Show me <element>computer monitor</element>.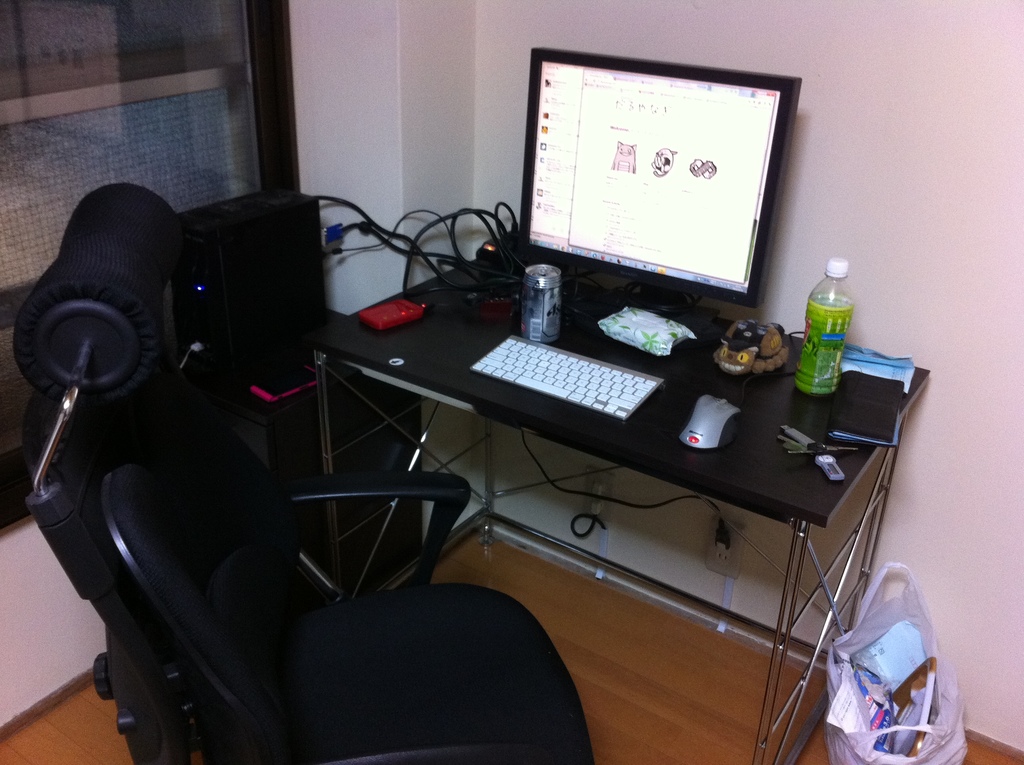
<element>computer monitor</element> is here: locate(503, 49, 793, 327).
